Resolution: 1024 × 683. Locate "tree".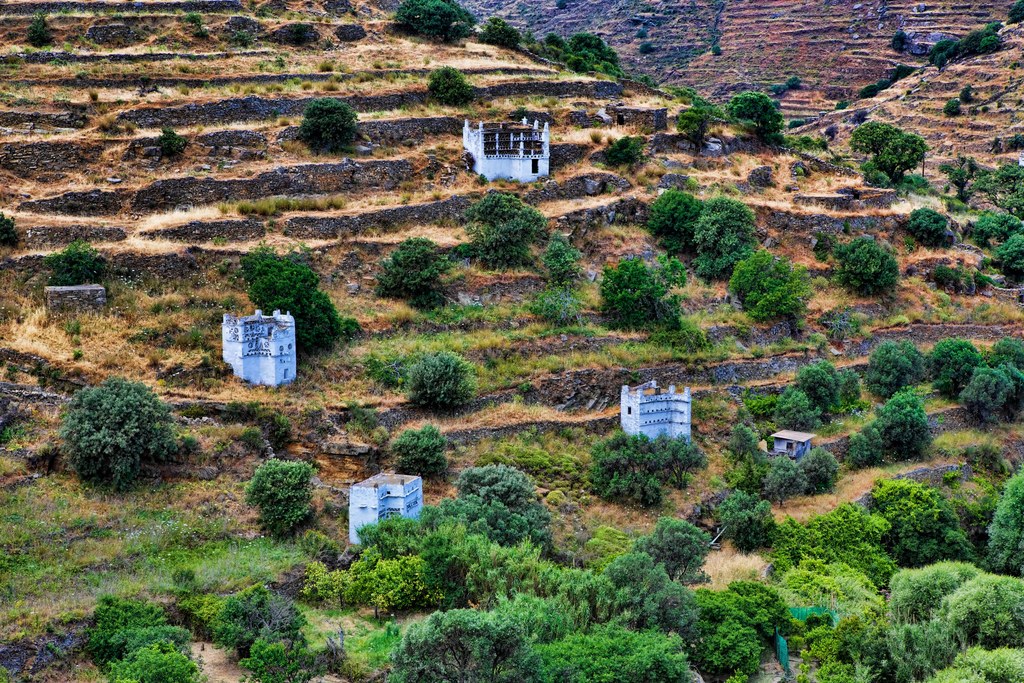
153/122/186/161.
